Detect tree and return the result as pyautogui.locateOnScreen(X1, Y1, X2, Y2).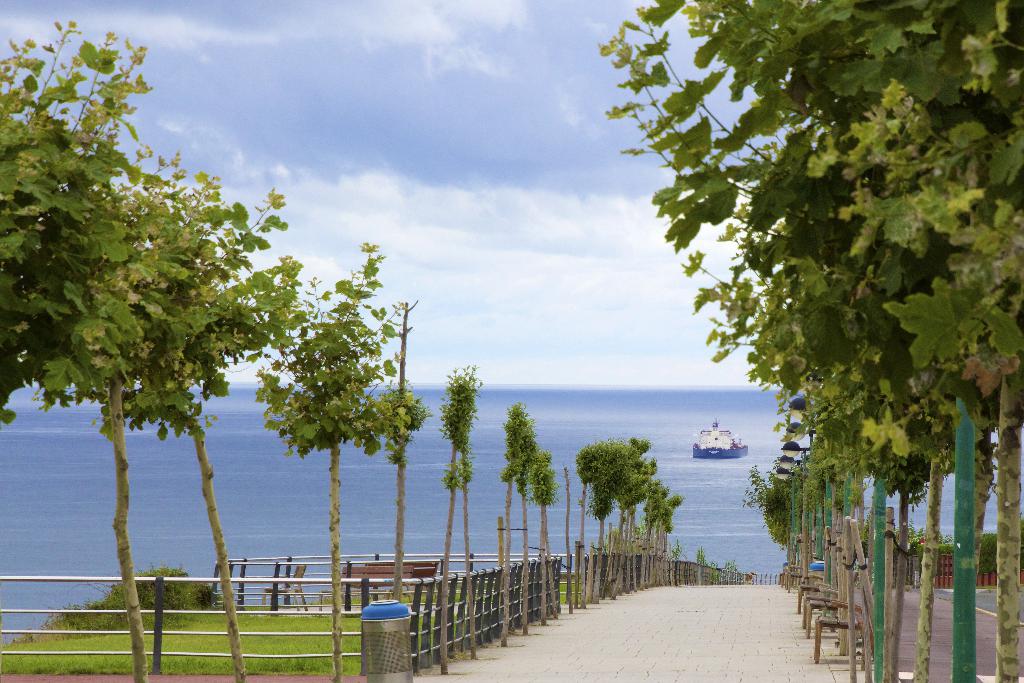
pyautogui.locateOnScreen(563, 462, 569, 609).
